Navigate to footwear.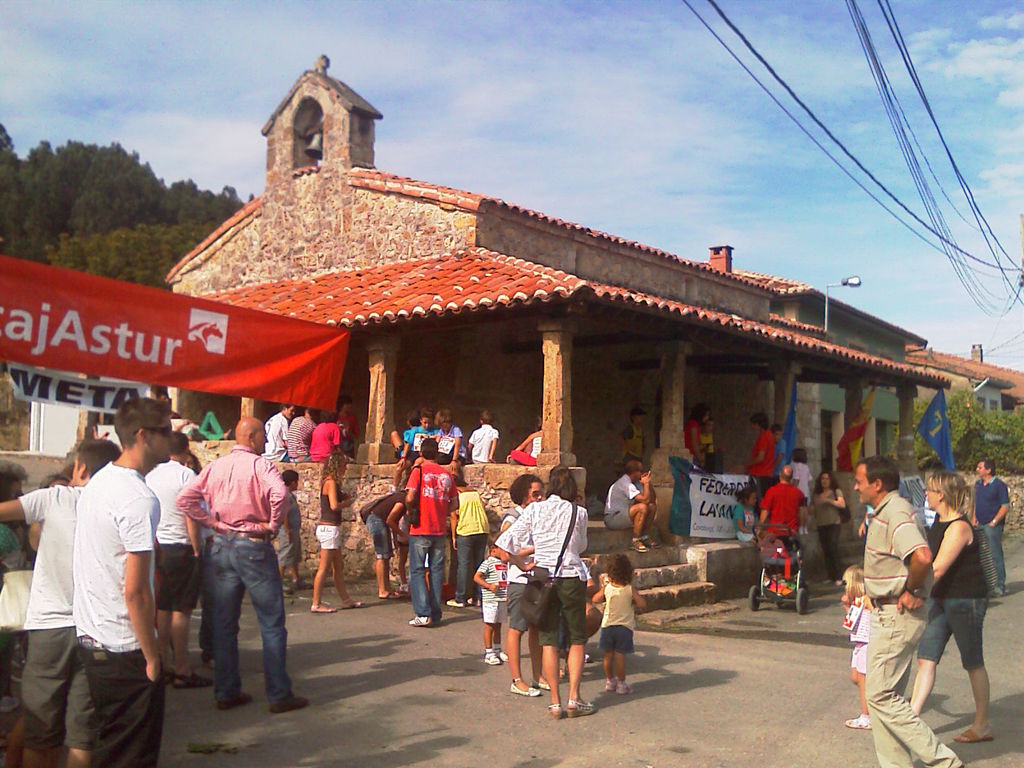
Navigation target: 511 680 540 698.
